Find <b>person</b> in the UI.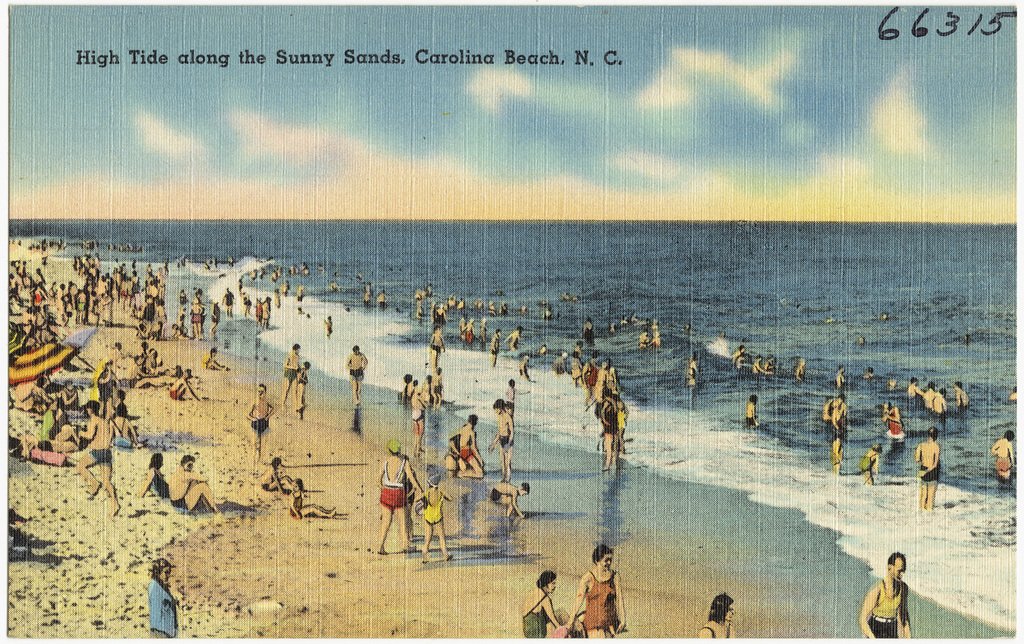
UI element at [911,422,942,505].
